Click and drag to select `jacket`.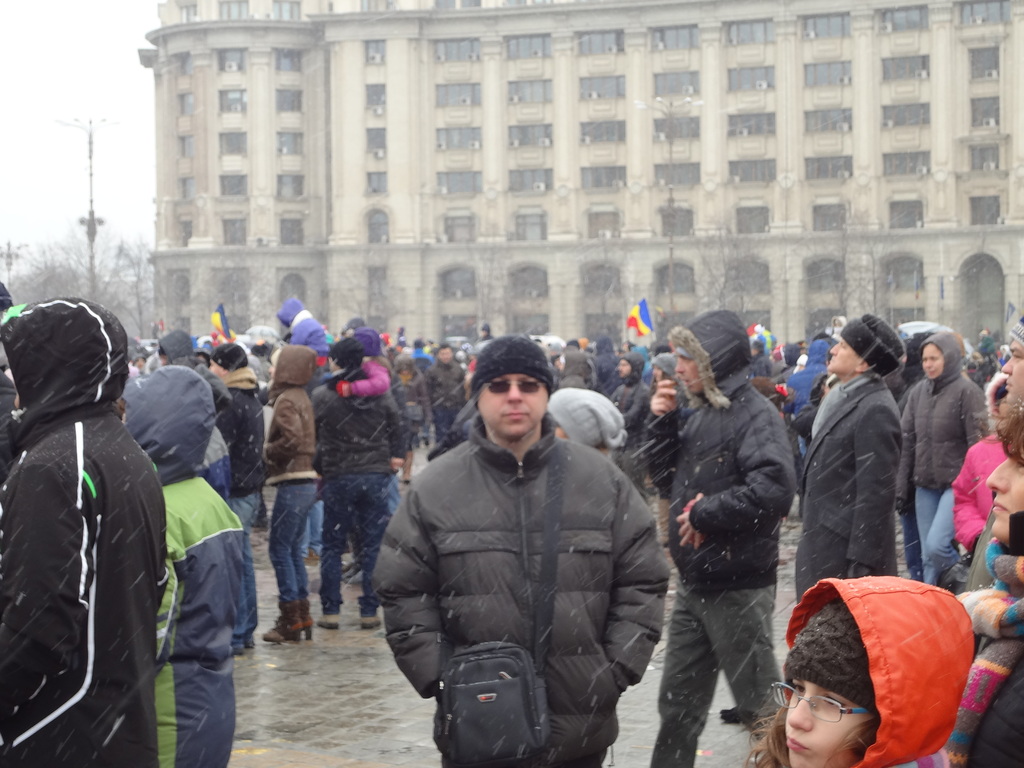
Selection: [157, 328, 228, 456].
